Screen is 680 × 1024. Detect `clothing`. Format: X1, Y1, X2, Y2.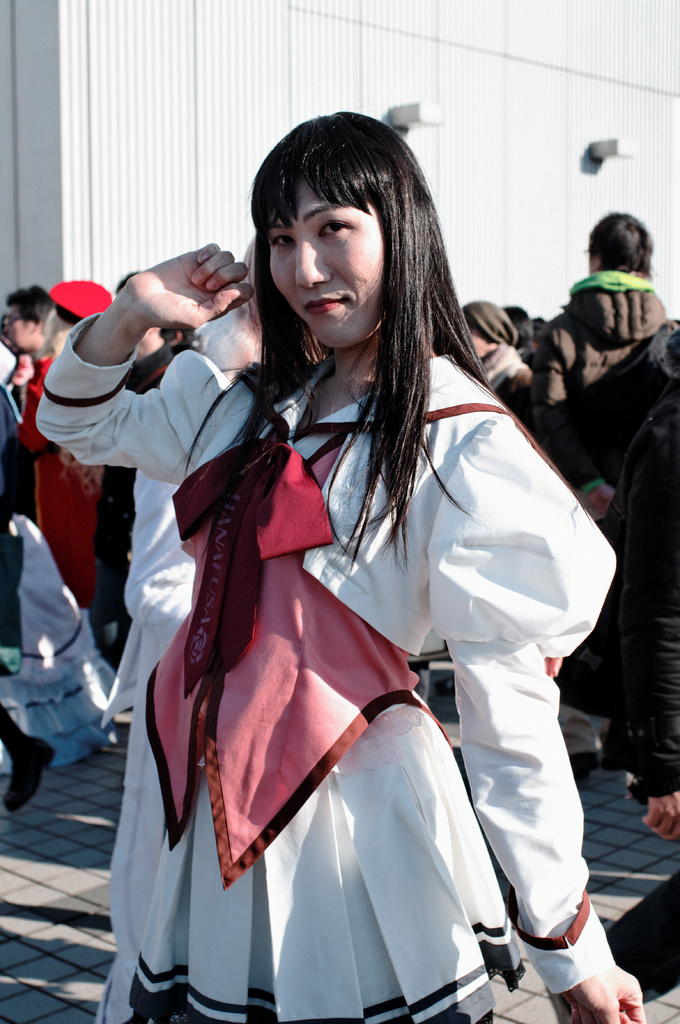
516, 281, 674, 438.
